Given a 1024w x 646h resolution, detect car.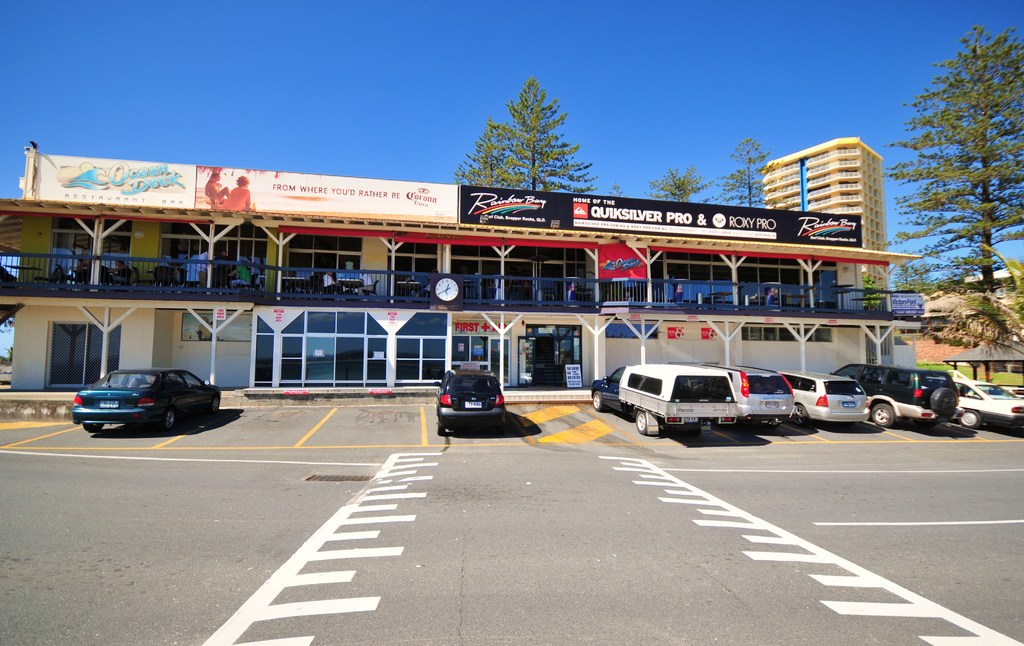
crop(829, 362, 963, 423).
